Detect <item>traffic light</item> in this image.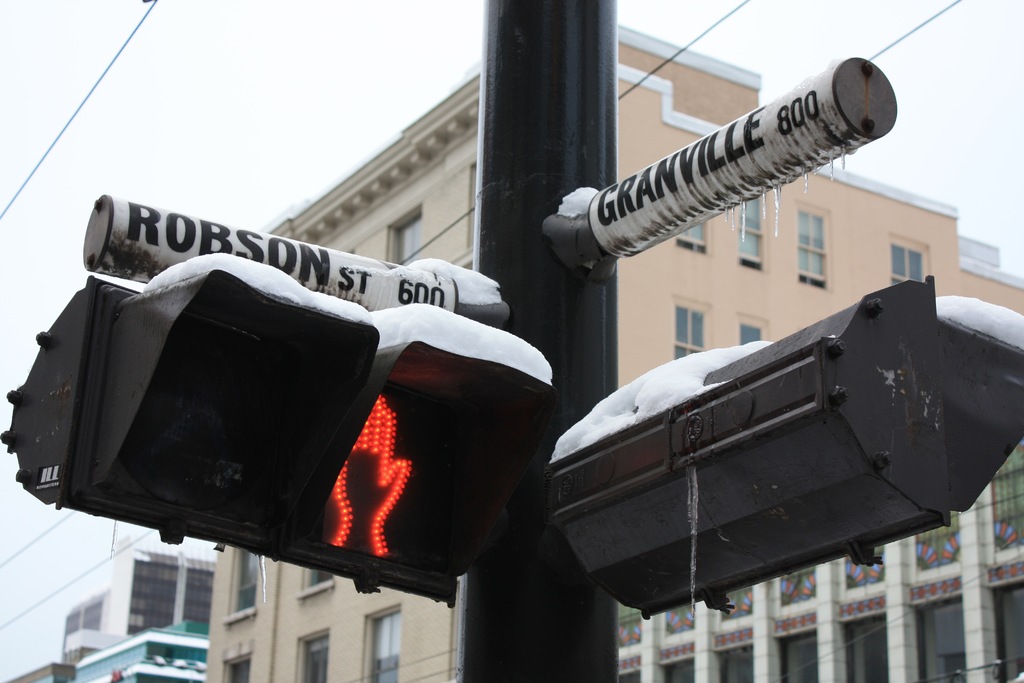
Detection: x1=540 y1=274 x2=1023 y2=622.
